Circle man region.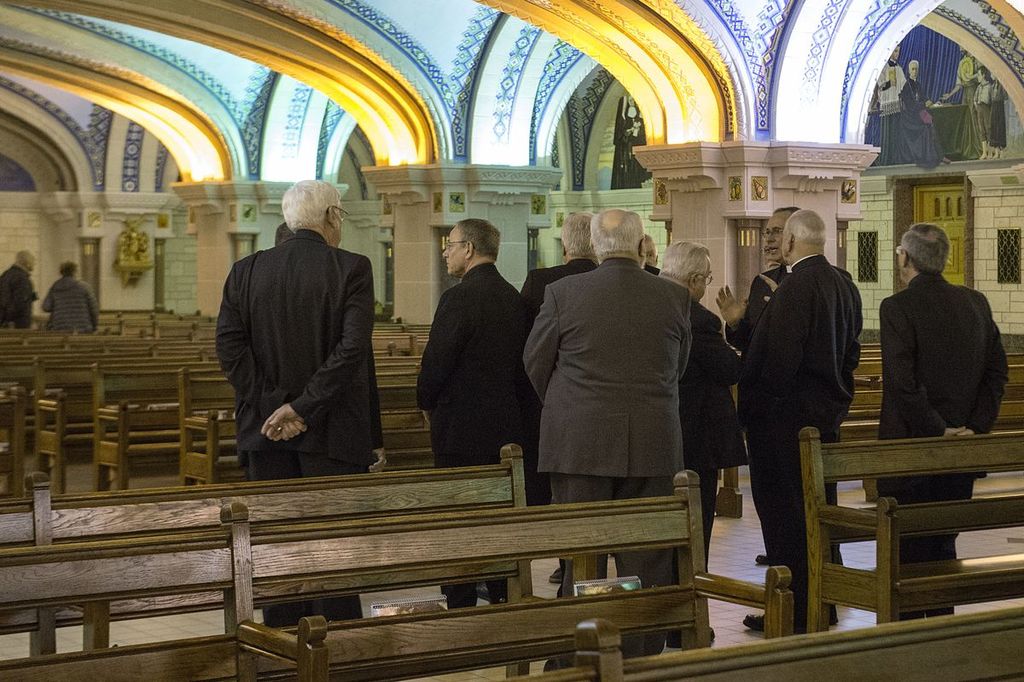
Region: detection(714, 206, 844, 571).
